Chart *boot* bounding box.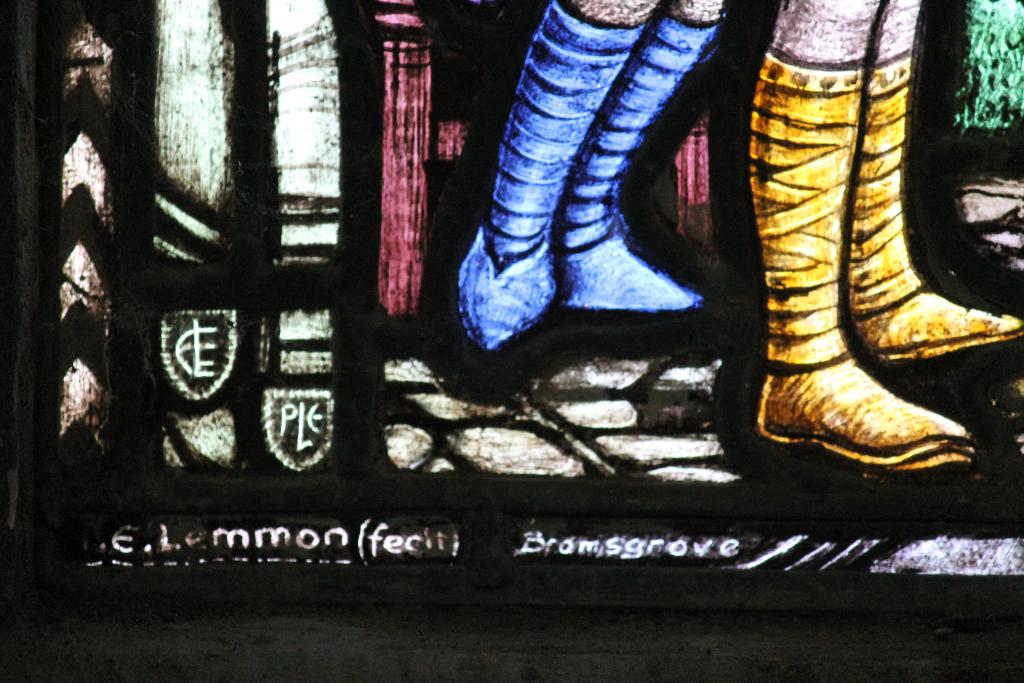
Charted: BBox(444, 9, 570, 390).
